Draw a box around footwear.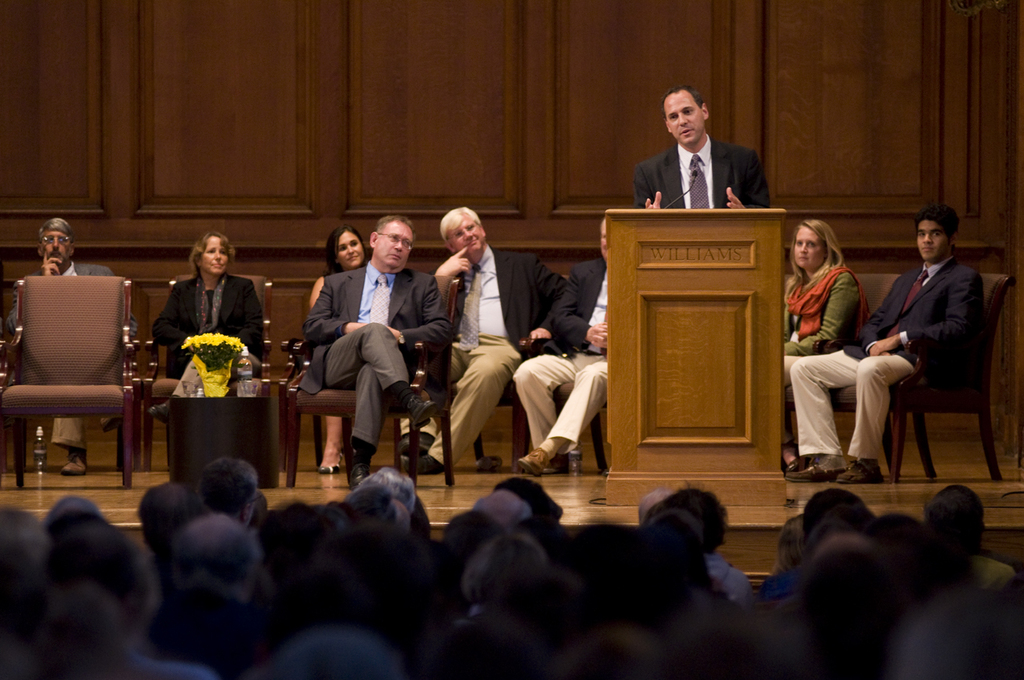
bbox=[396, 437, 432, 453].
